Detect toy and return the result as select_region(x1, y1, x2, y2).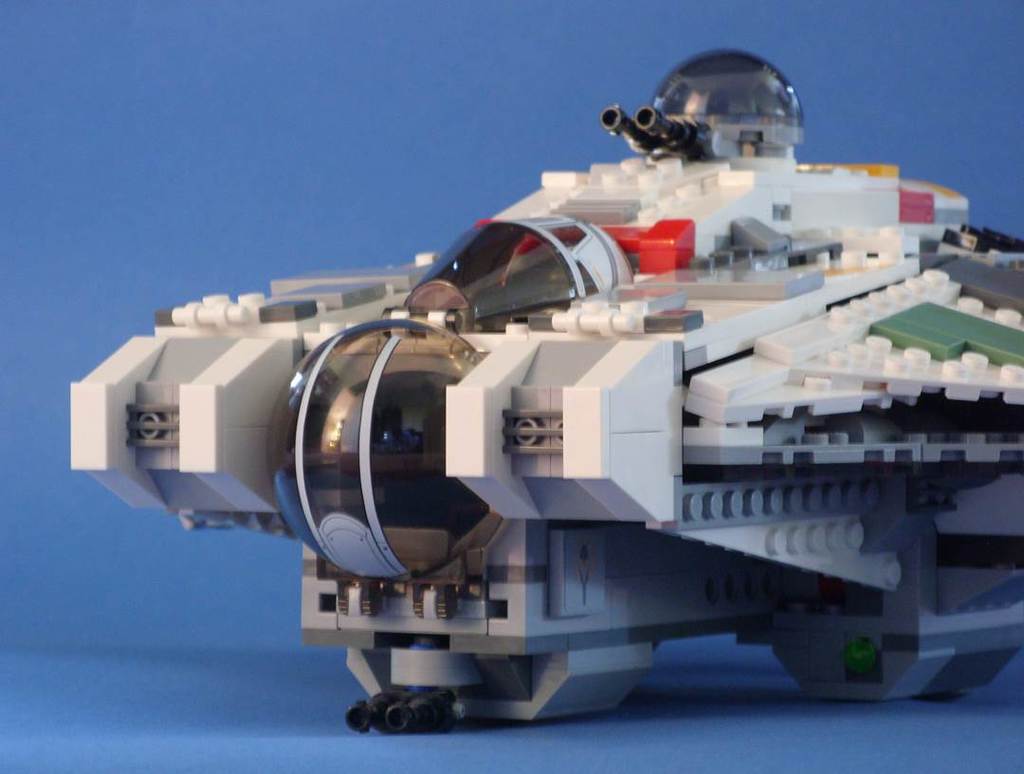
select_region(68, 45, 1023, 738).
